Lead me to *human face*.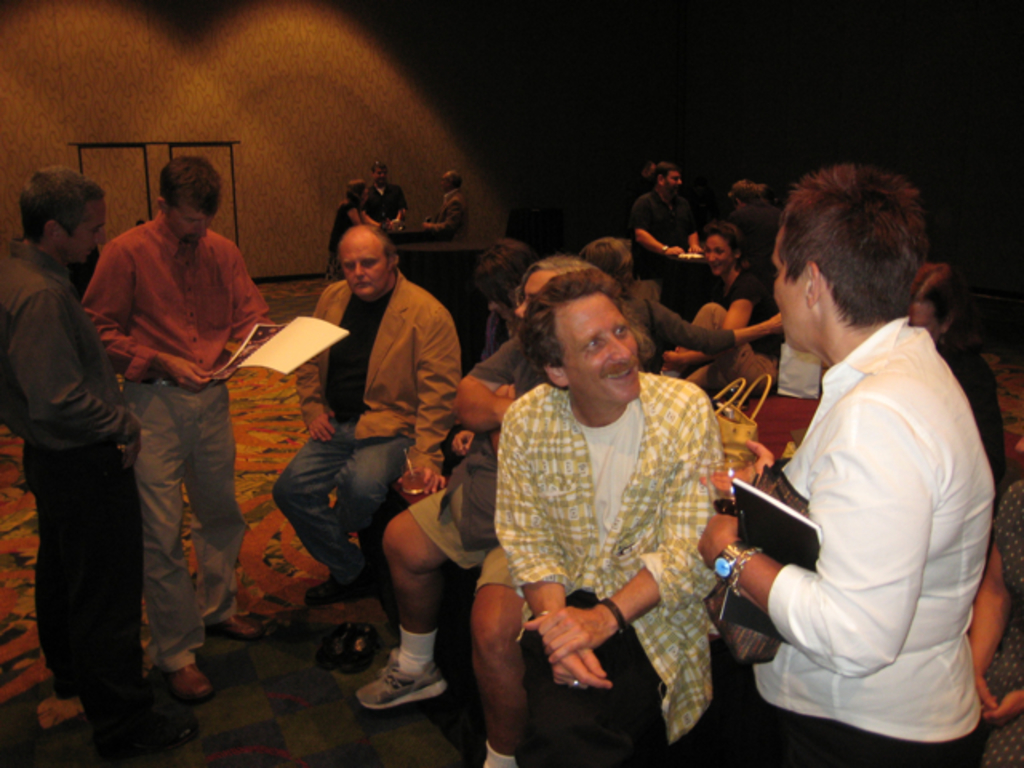
Lead to Rect(338, 234, 392, 299).
